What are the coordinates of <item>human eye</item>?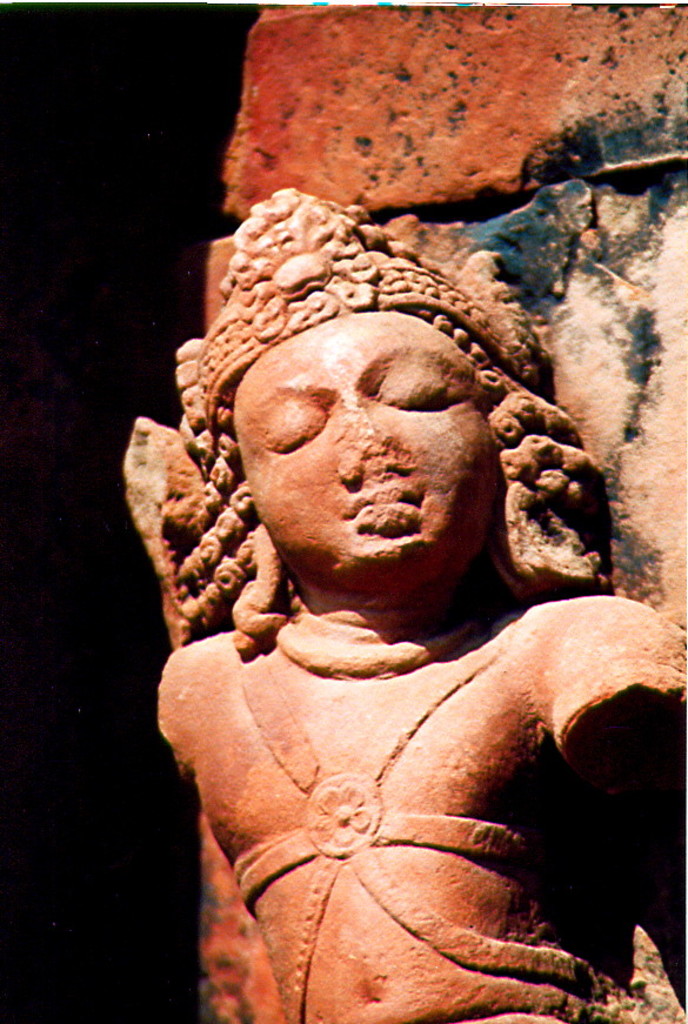
select_region(261, 404, 330, 460).
